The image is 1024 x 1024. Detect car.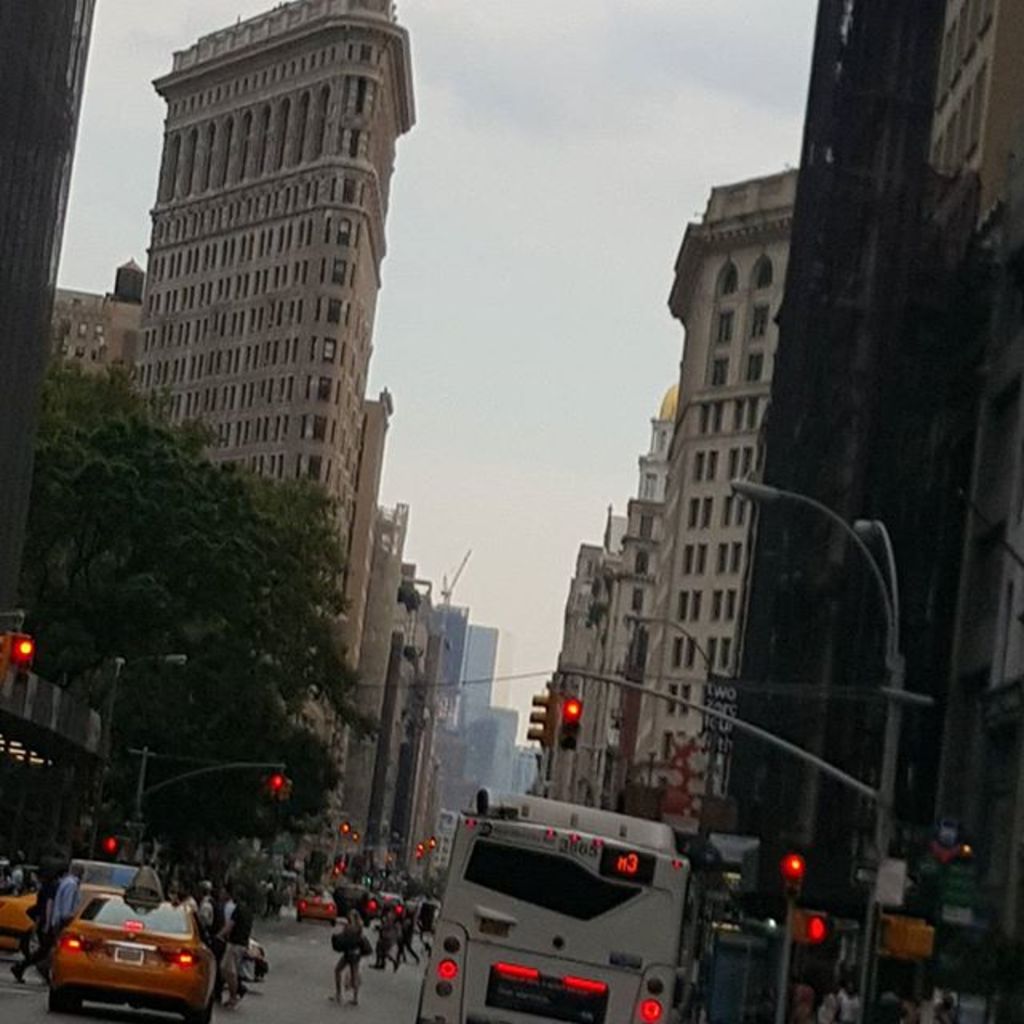
Detection: 0:846:43:952.
